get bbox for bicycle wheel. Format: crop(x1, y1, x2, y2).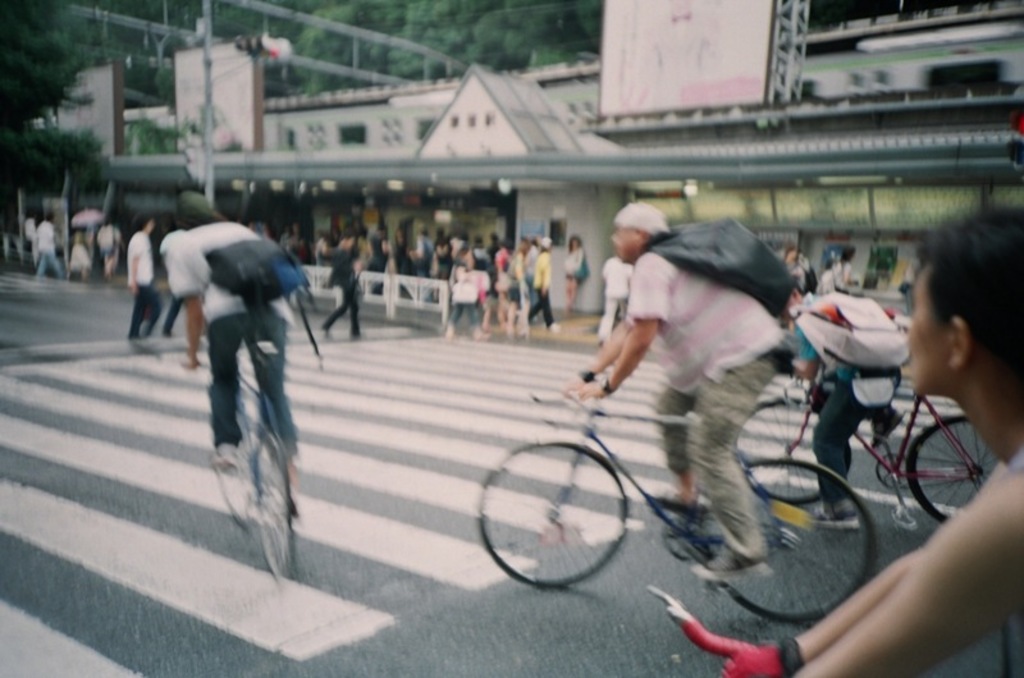
crop(689, 450, 879, 623).
